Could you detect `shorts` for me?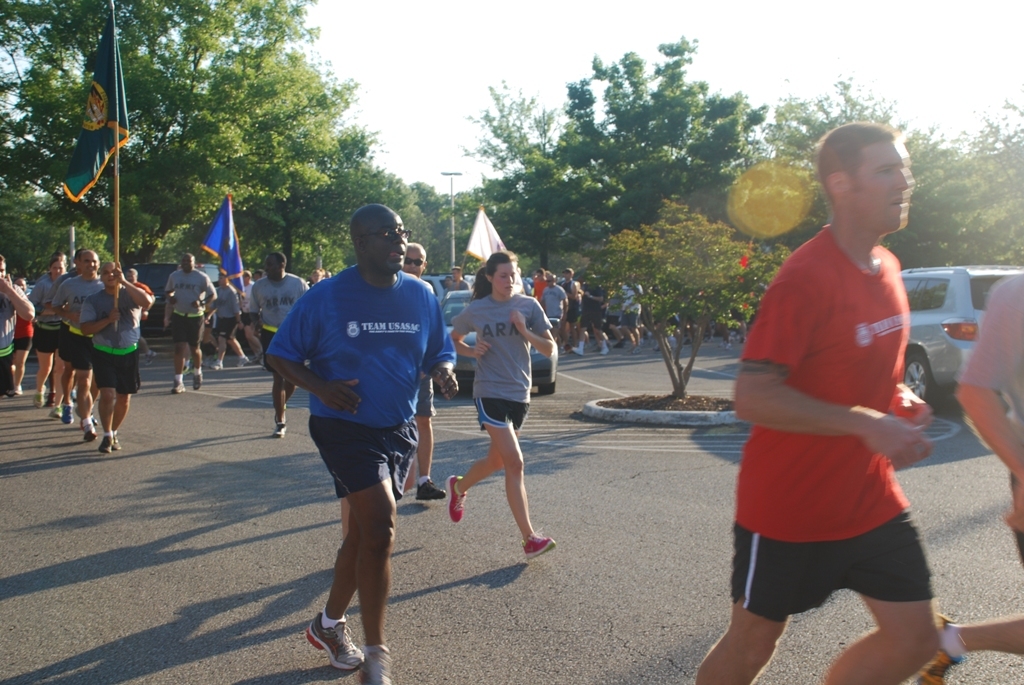
Detection result: Rect(626, 312, 645, 331).
